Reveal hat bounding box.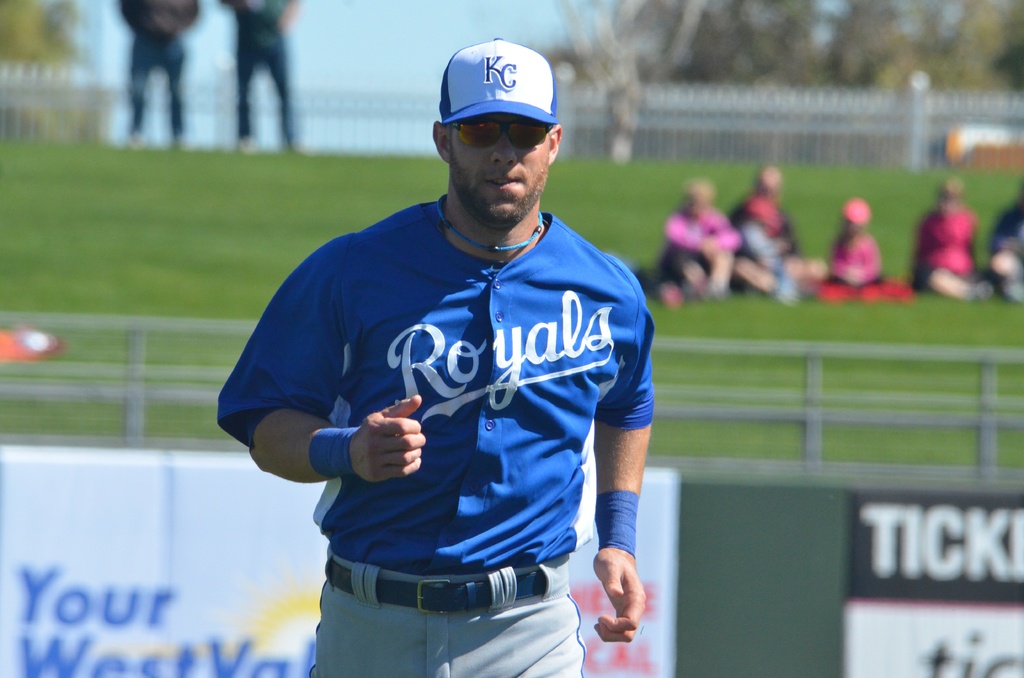
Revealed: bbox=[433, 32, 562, 126].
